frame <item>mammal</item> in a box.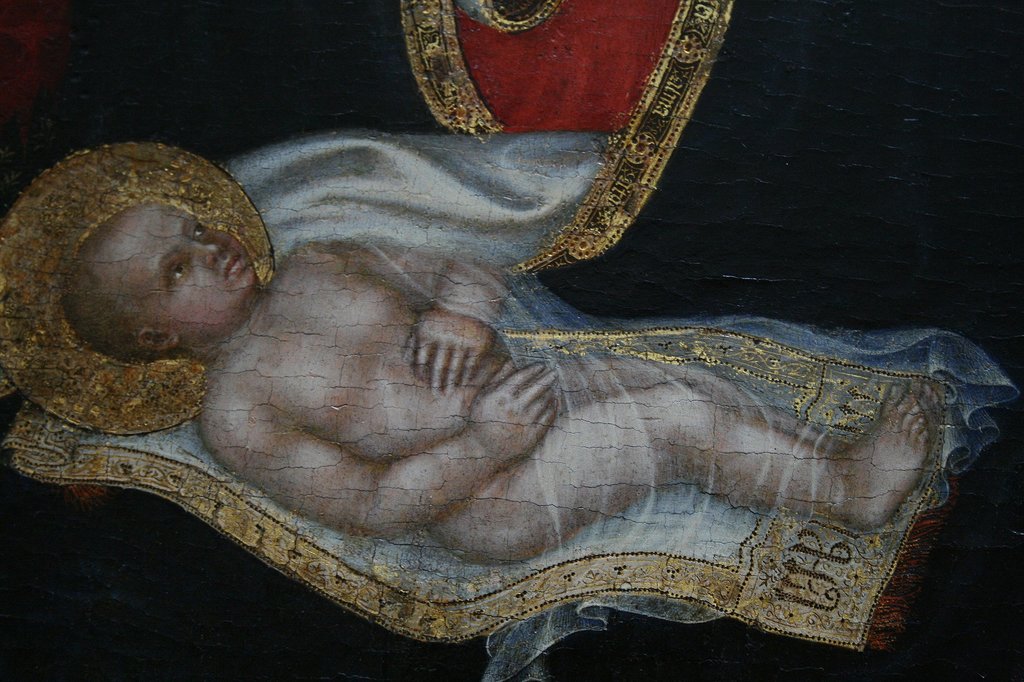
x1=57 y1=200 x2=932 y2=564.
